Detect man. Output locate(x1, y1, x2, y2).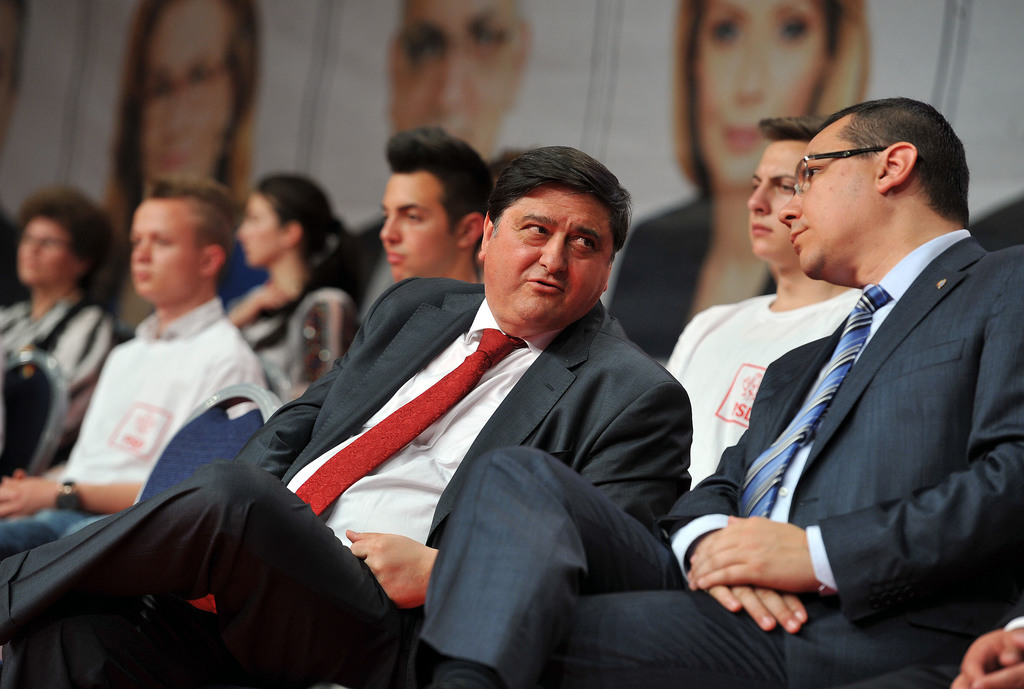
locate(665, 116, 872, 527).
